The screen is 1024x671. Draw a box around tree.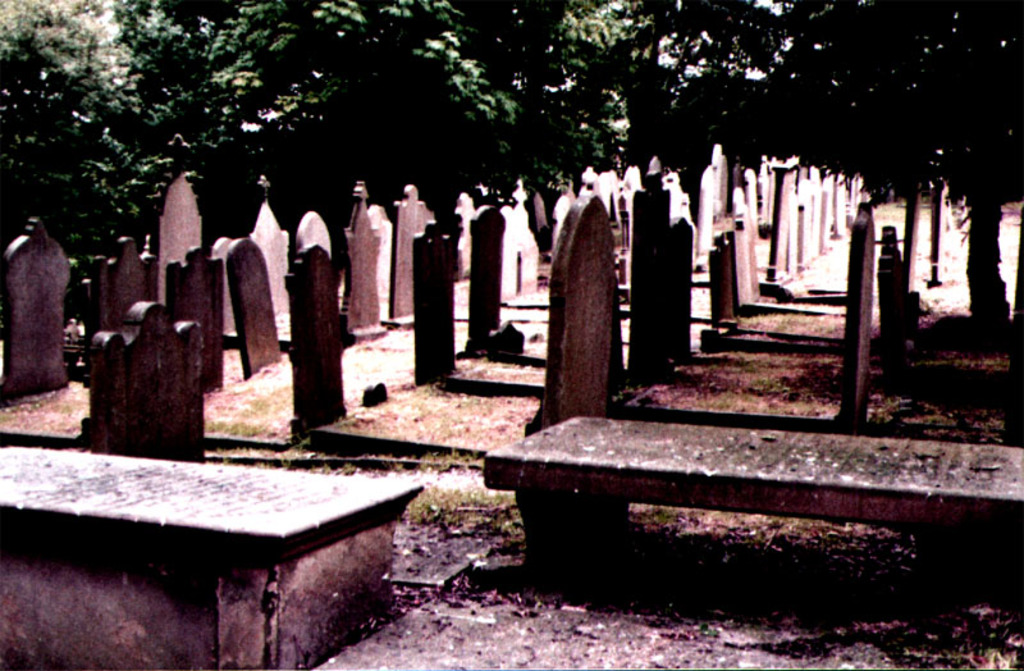
BBox(490, 0, 646, 174).
